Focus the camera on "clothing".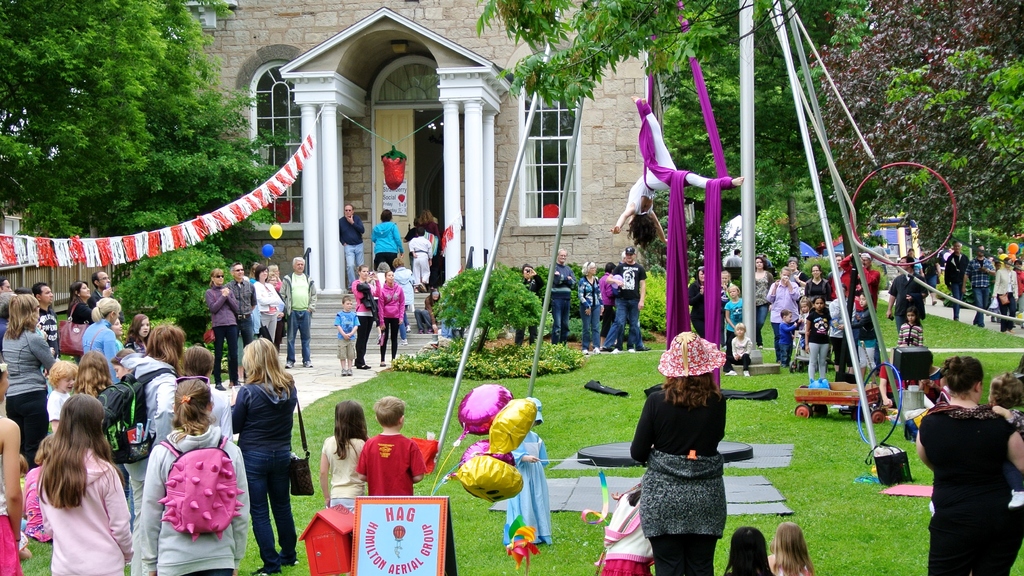
Focus region: <box>0,422,42,575</box>.
